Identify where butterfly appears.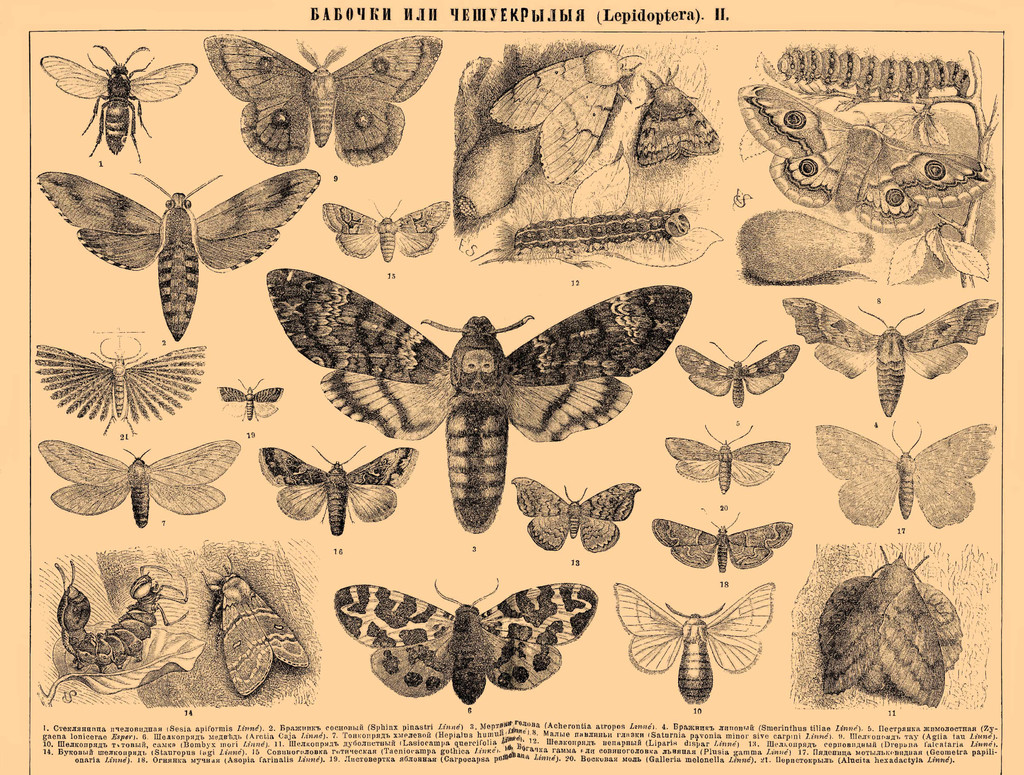
Appears at [left=781, top=297, right=998, bottom=423].
